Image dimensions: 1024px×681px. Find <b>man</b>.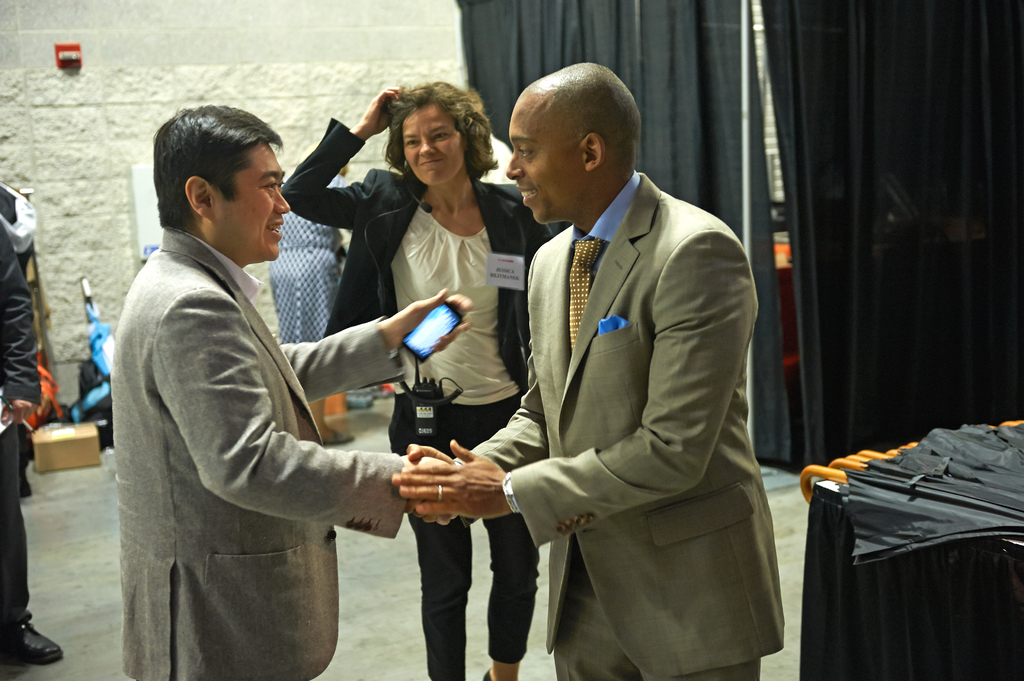
x1=0, y1=176, x2=63, y2=667.
